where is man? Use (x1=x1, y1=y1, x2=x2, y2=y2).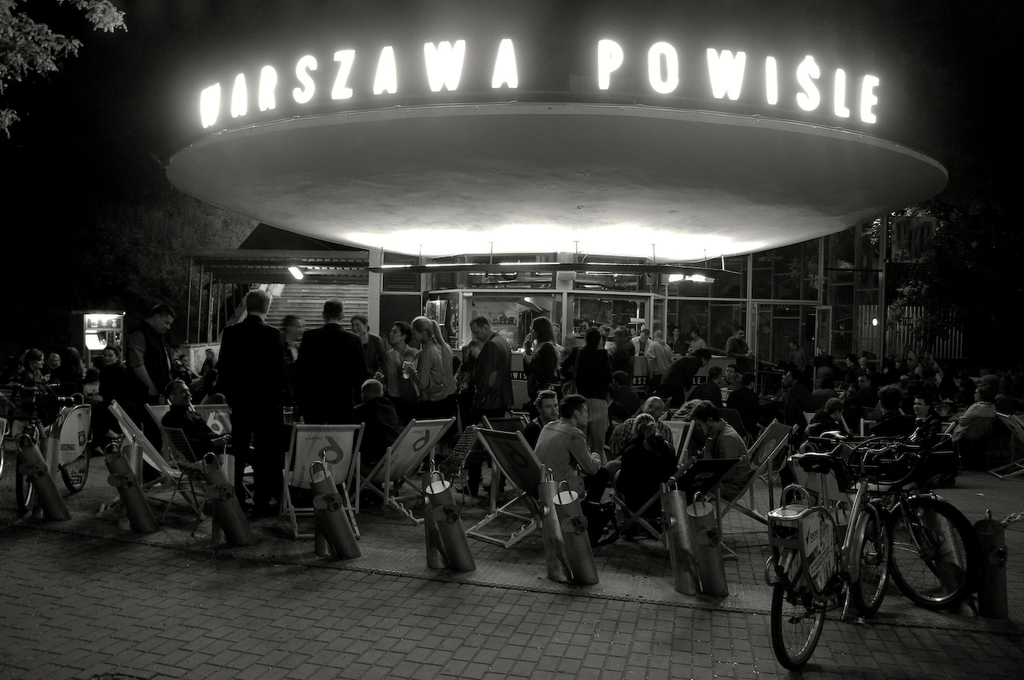
(x1=295, y1=300, x2=365, y2=423).
